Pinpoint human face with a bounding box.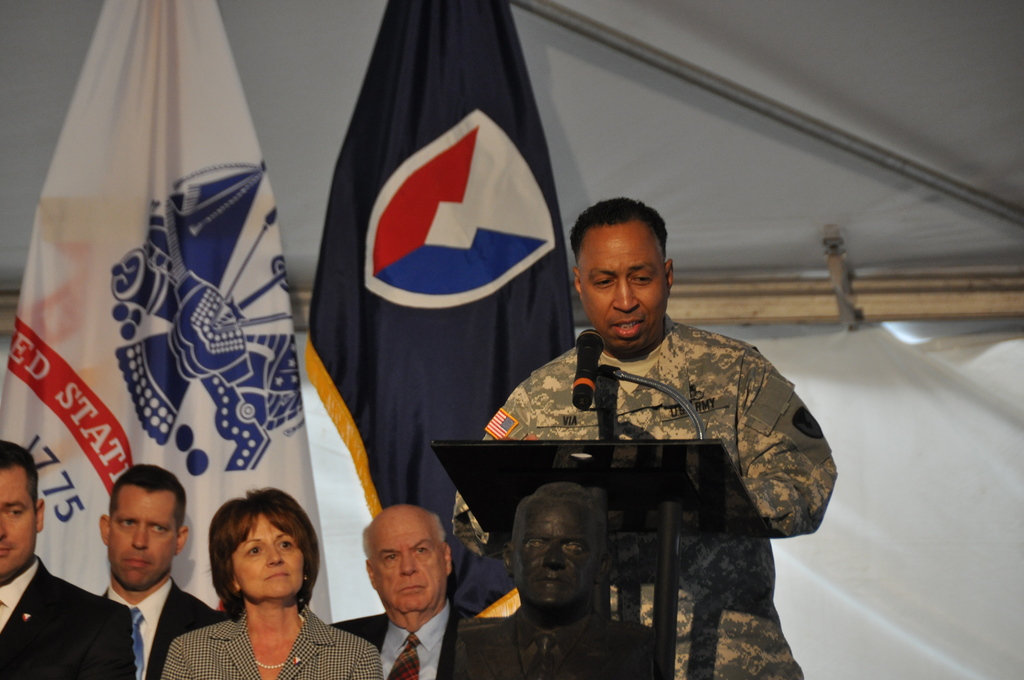
{"x1": 100, "y1": 475, "x2": 180, "y2": 581}.
